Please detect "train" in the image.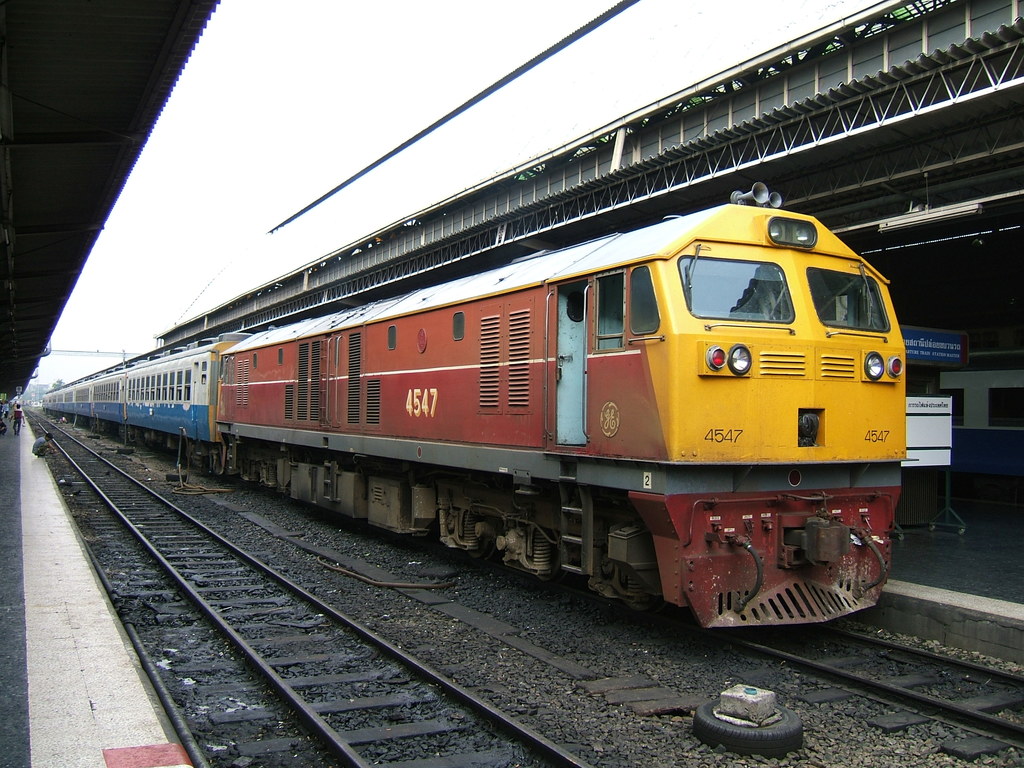
locate(40, 181, 904, 632).
